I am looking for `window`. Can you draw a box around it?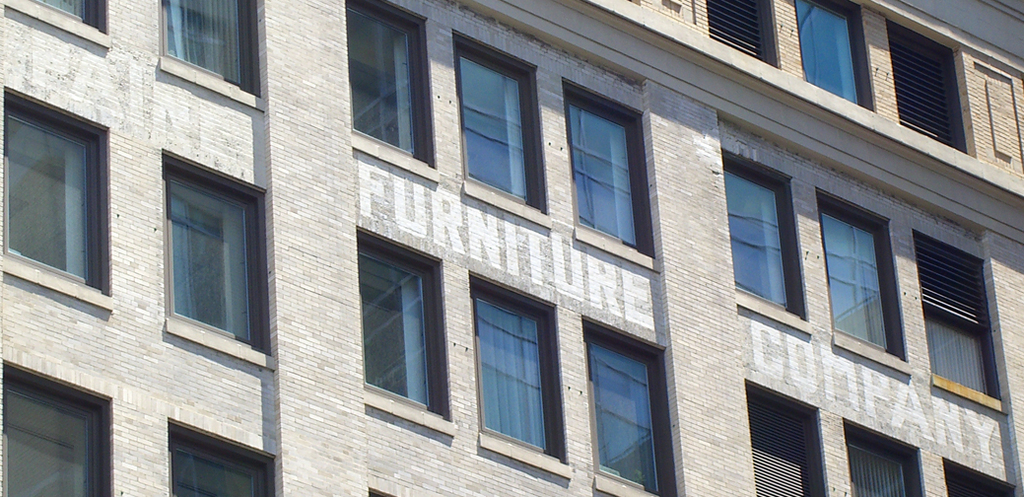
Sure, the bounding box is Rect(917, 233, 1012, 415).
